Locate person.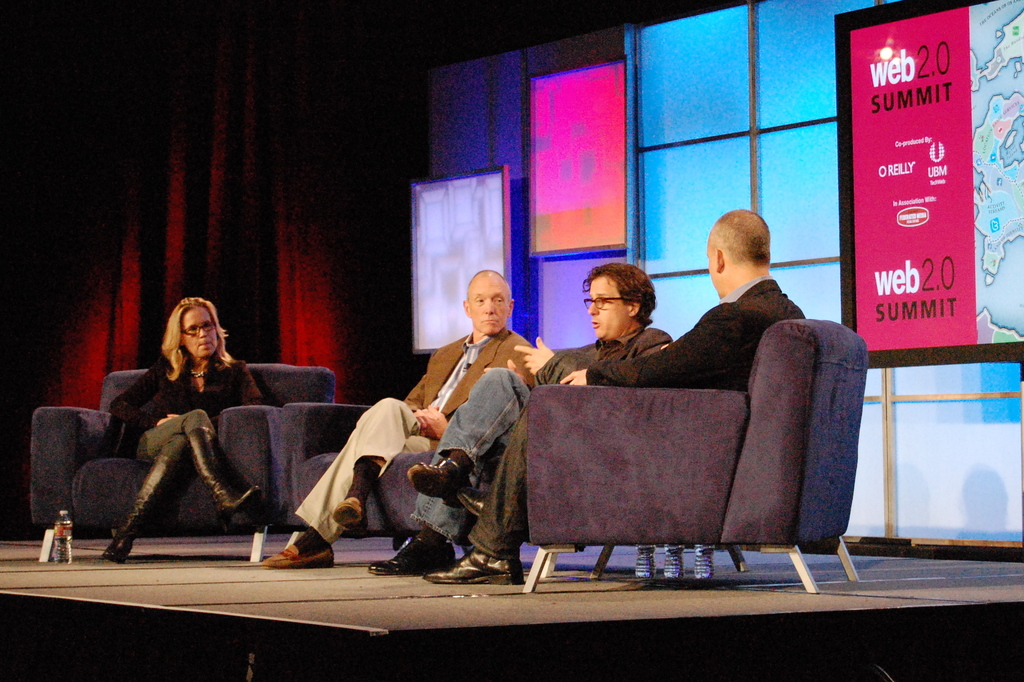
Bounding box: [359, 267, 671, 574].
